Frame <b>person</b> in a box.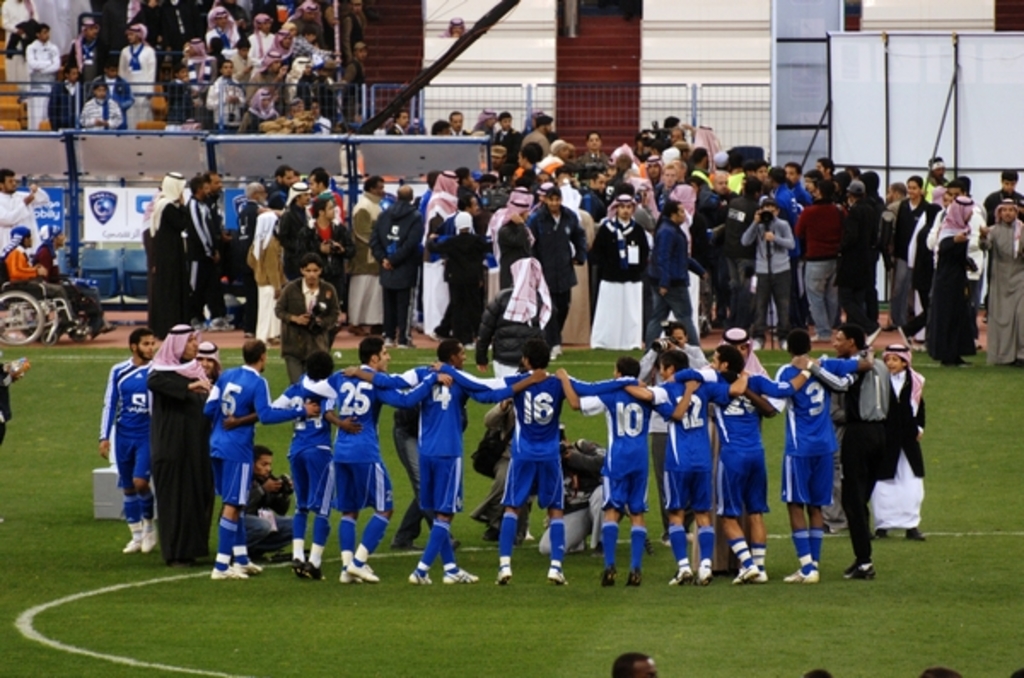
box=[445, 328, 585, 564].
